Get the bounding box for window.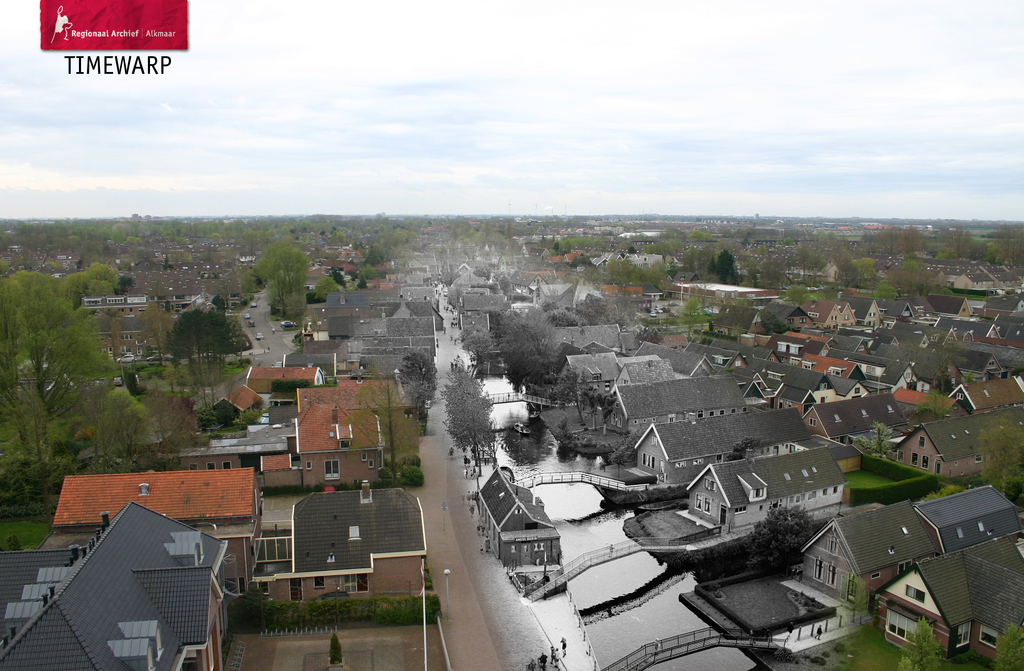
949, 435, 958, 444.
